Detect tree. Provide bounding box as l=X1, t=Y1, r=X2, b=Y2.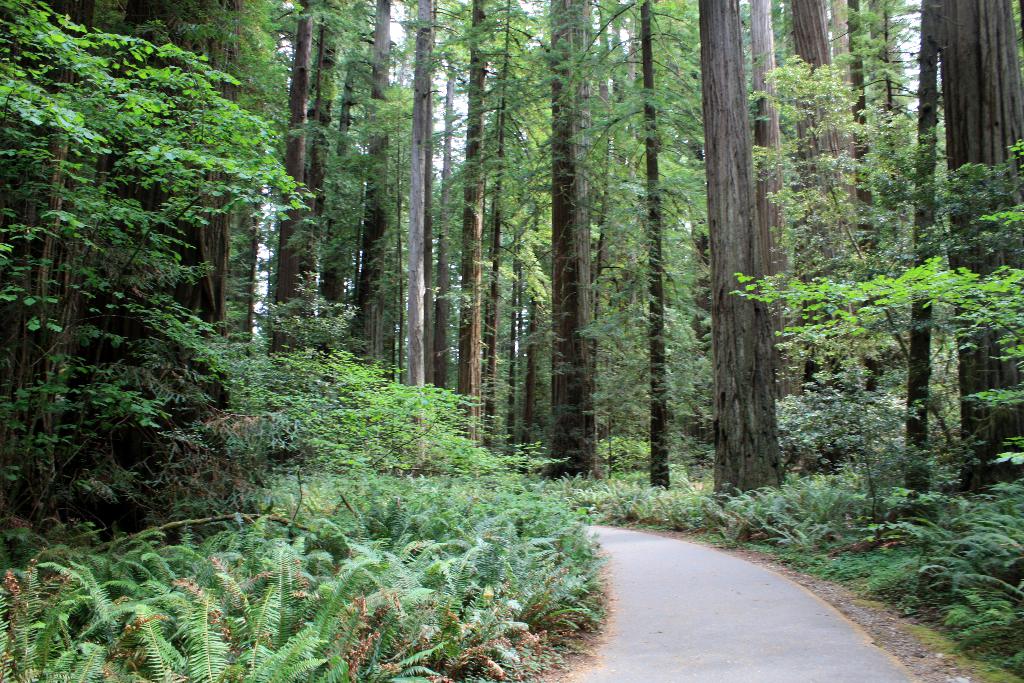
l=125, t=0, r=273, b=412.
